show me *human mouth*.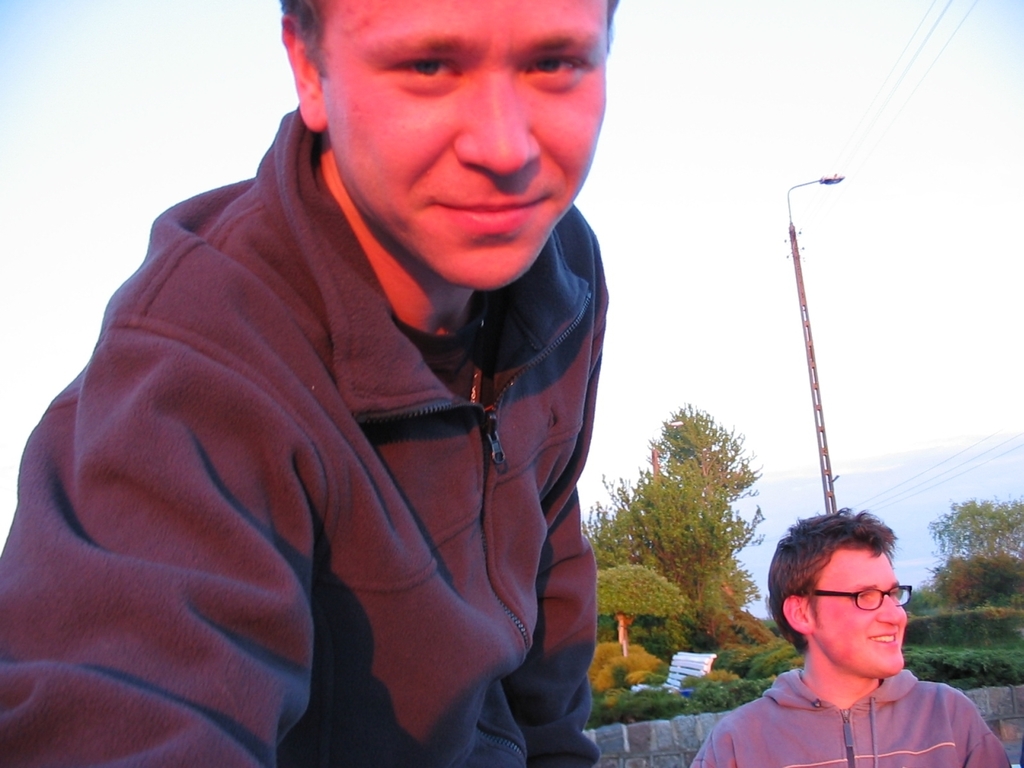
*human mouth* is here: box(866, 632, 898, 650).
